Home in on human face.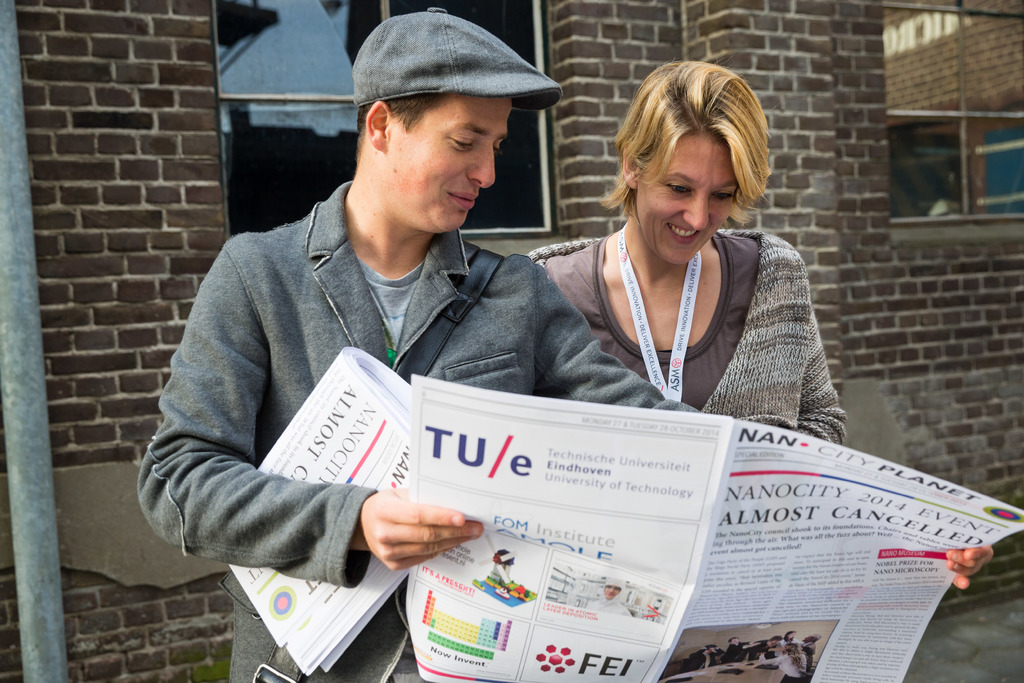
Homed in at locate(634, 127, 739, 267).
